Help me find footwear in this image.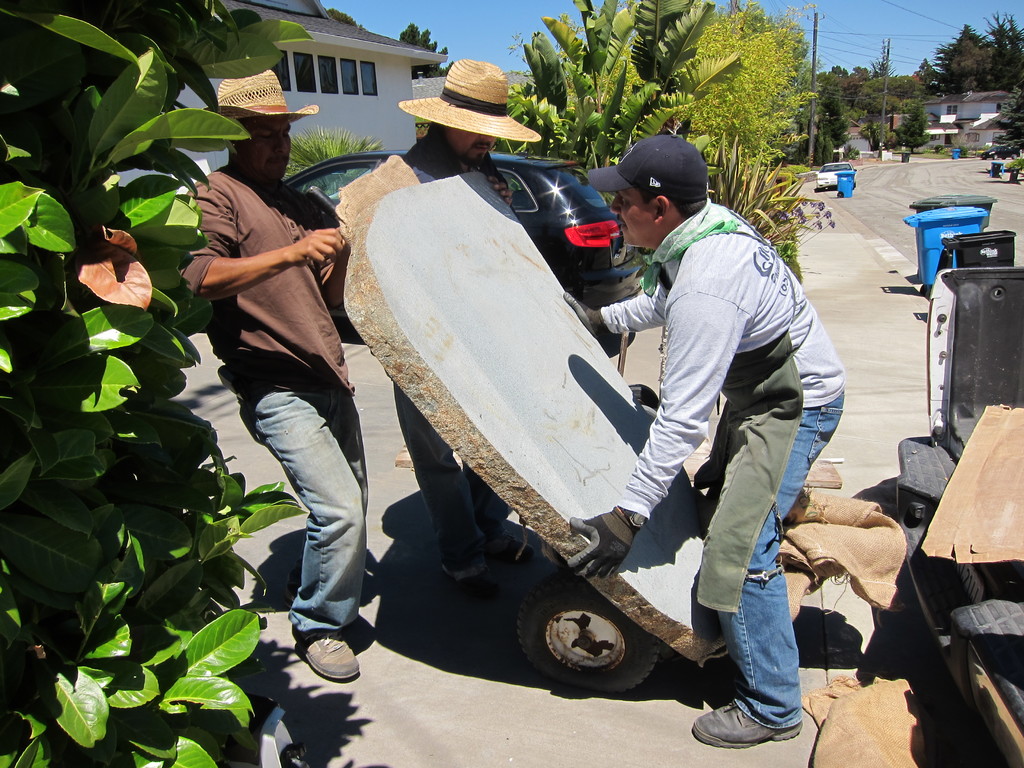
Found it: box=[276, 564, 306, 601].
